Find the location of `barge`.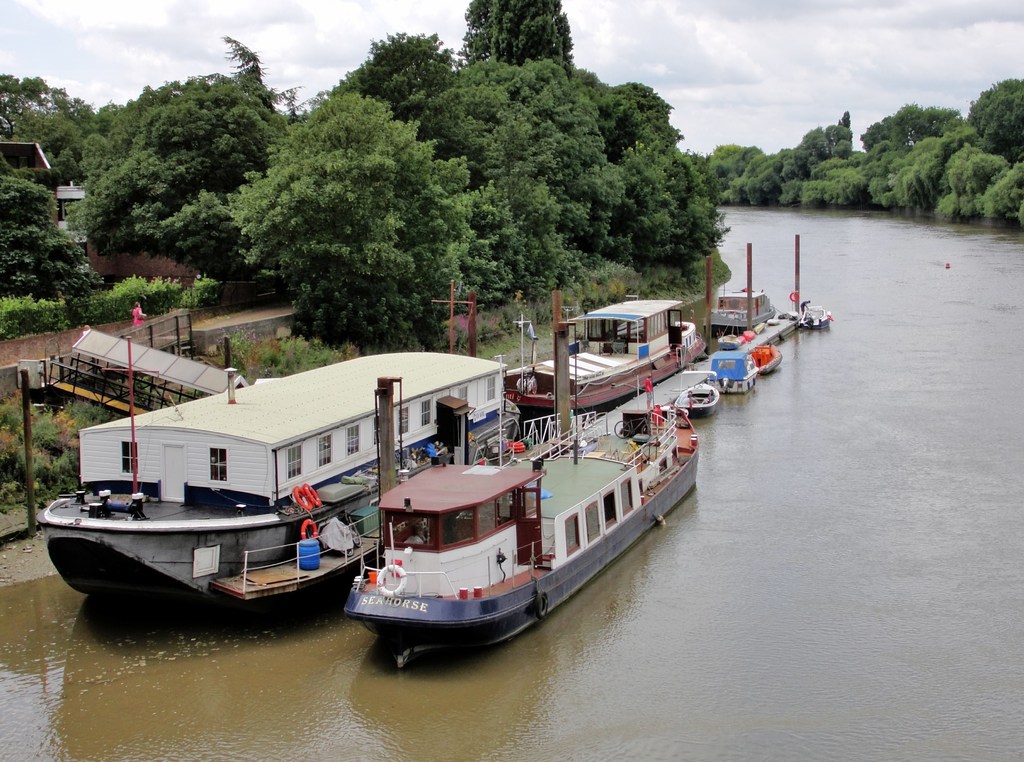
Location: Rect(701, 285, 776, 335).
